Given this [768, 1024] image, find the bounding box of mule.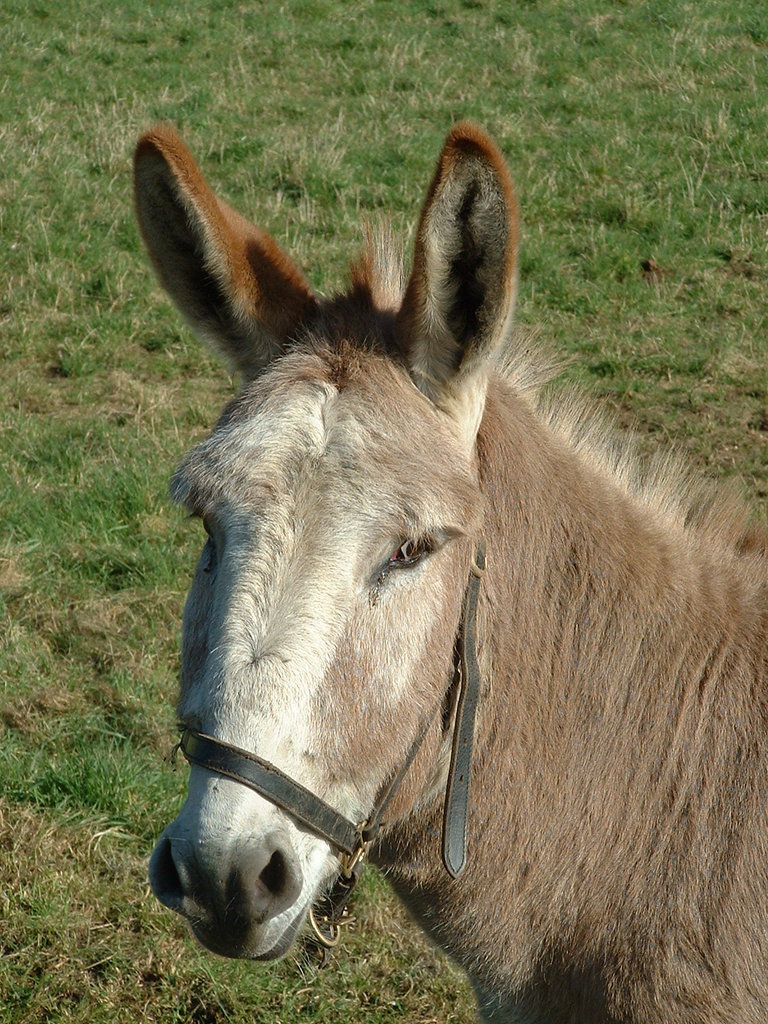
region(116, 81, 764, 1007).
